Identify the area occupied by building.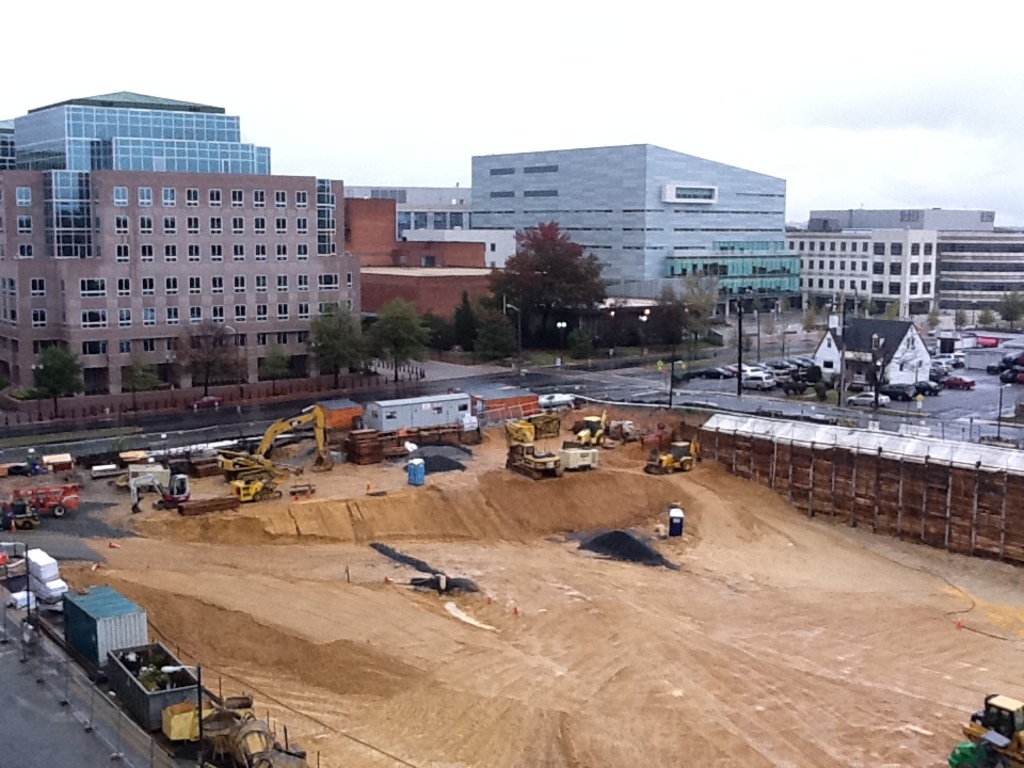
Area: 782:233:935:321.
